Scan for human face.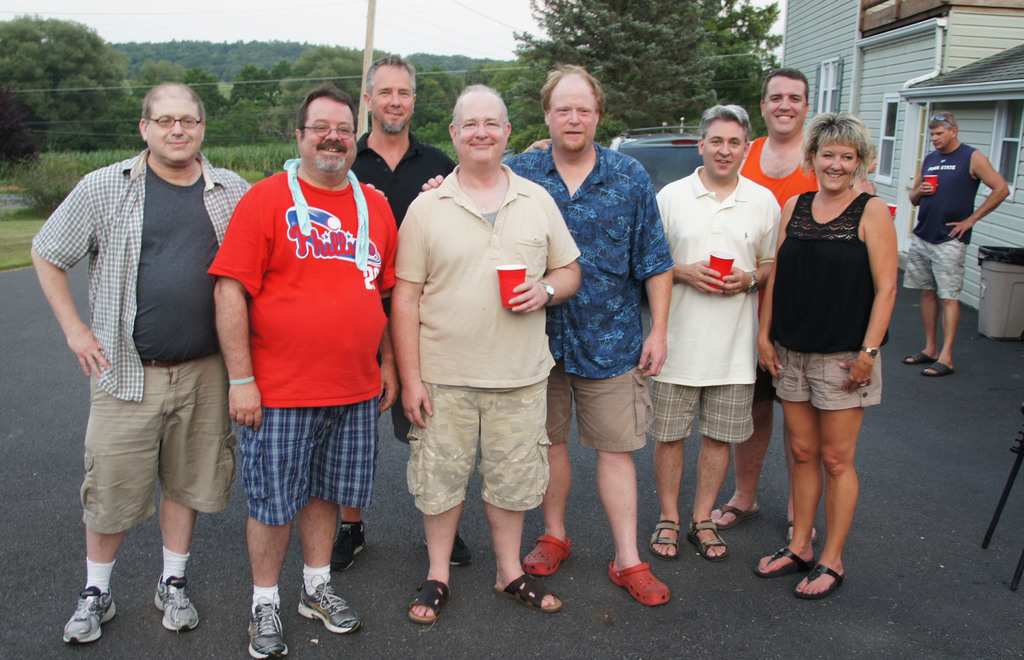
Scan result: [x1=365, y1=67, x2=413, y2=134].
